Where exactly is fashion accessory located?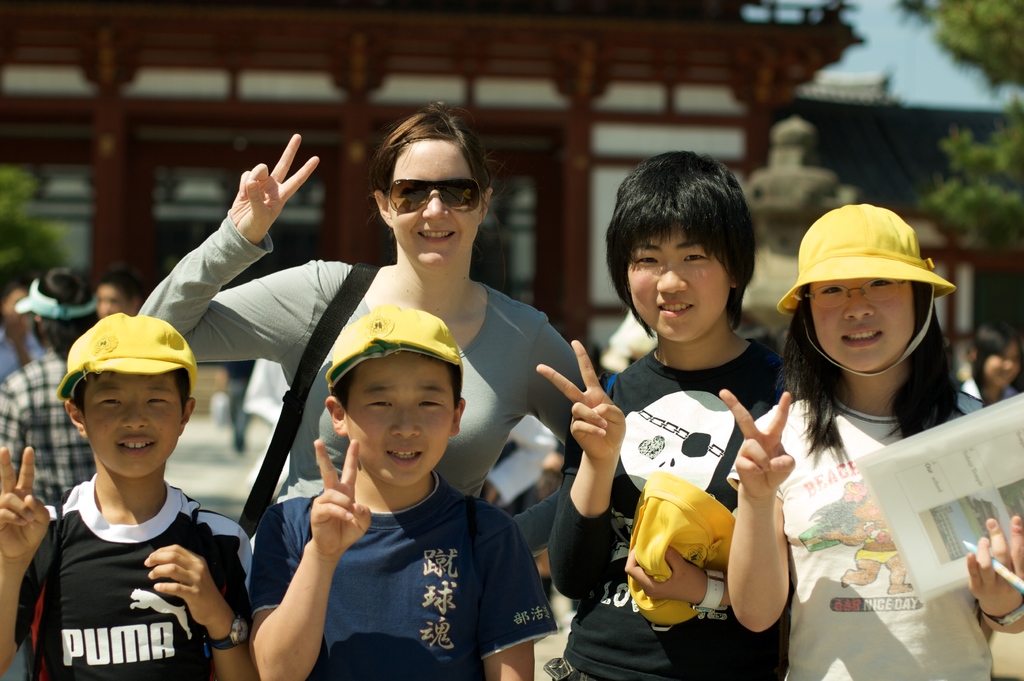
Its bounding box is region(324, 305, 465, 403).
